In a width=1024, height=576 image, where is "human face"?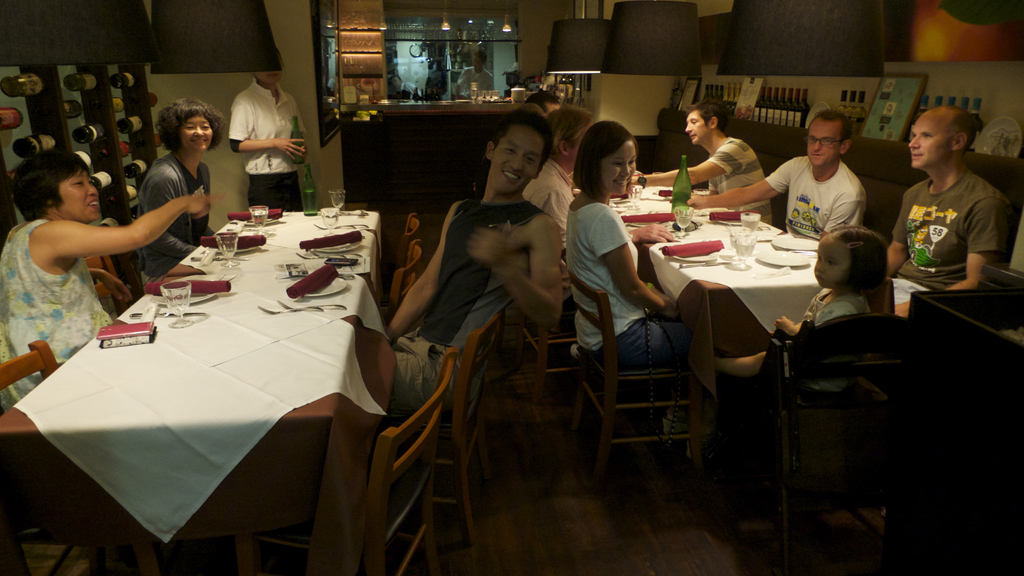
[58,170,100,218].
